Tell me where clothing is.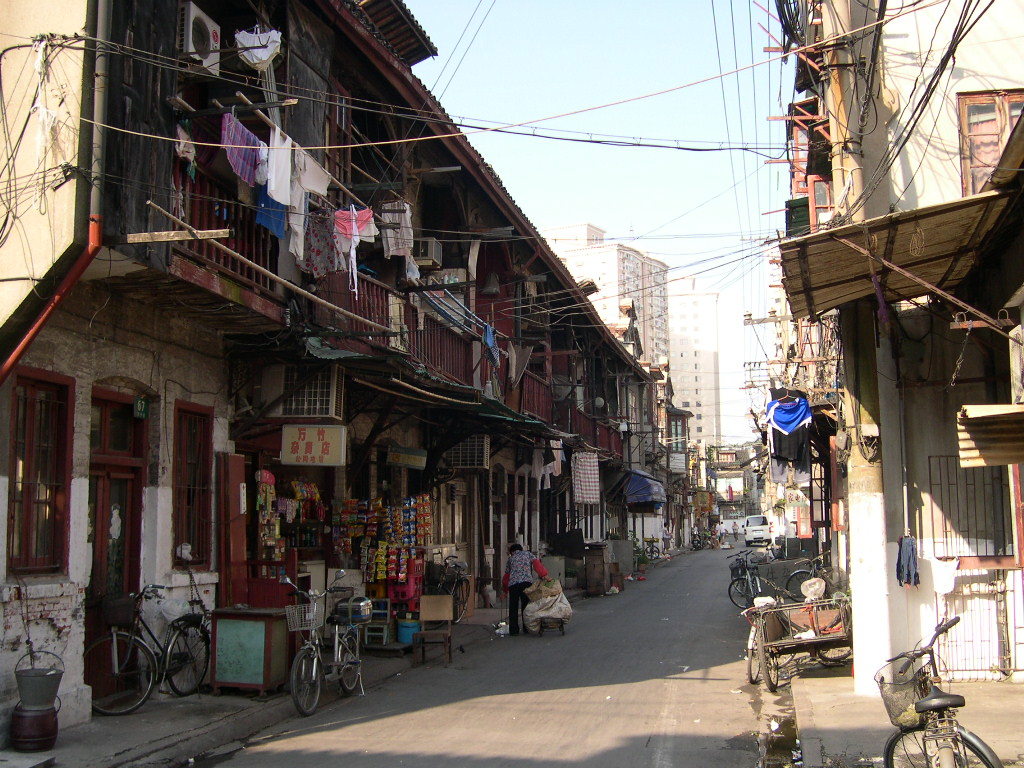
clothing is at (x1=302, y1=205, x2=346, y2=274).
